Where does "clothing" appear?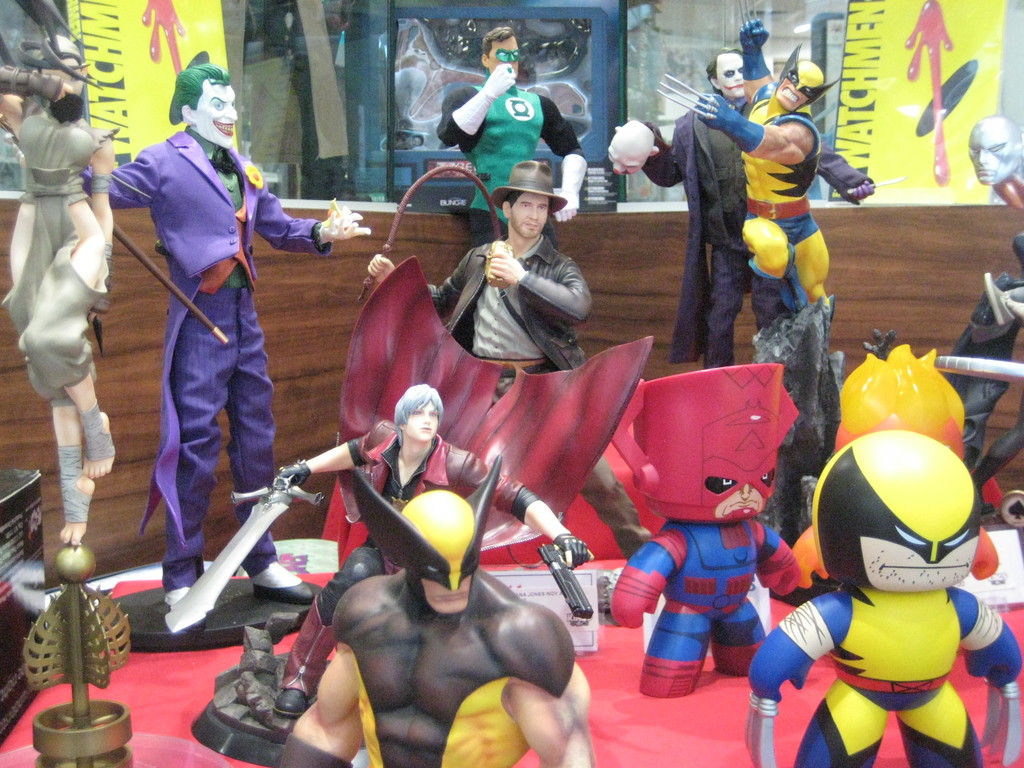
Appears at 115/72/292/568.
